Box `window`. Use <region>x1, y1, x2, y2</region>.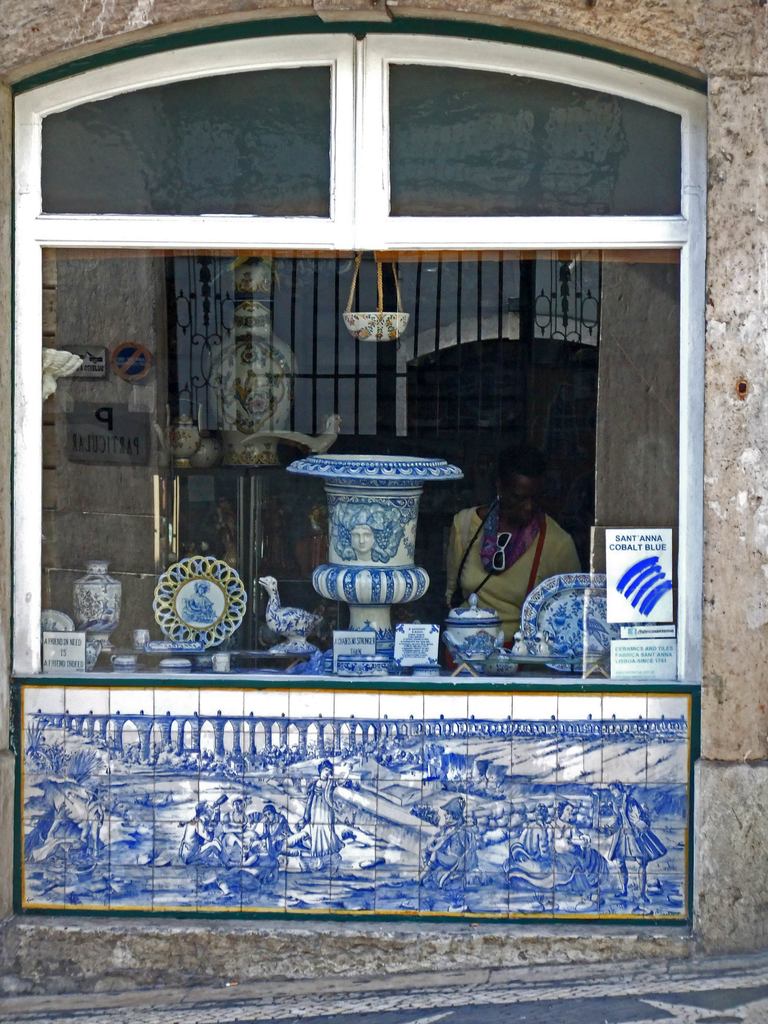
<region>12, 11, 687, 920</region>.
